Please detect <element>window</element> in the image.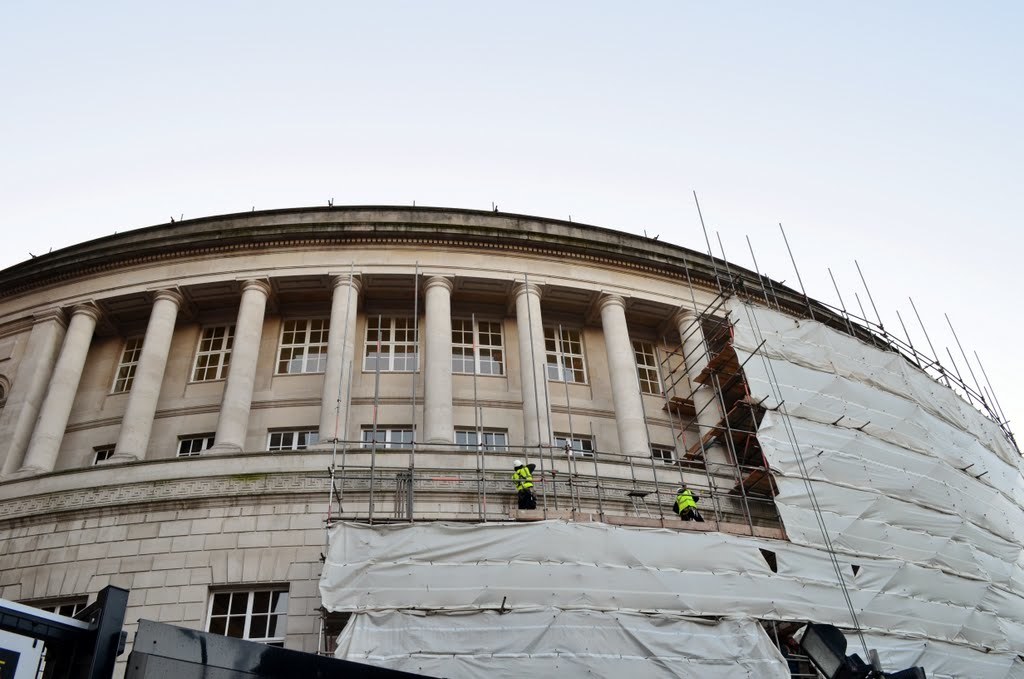
bbox=[452, 427, 505, 455].
